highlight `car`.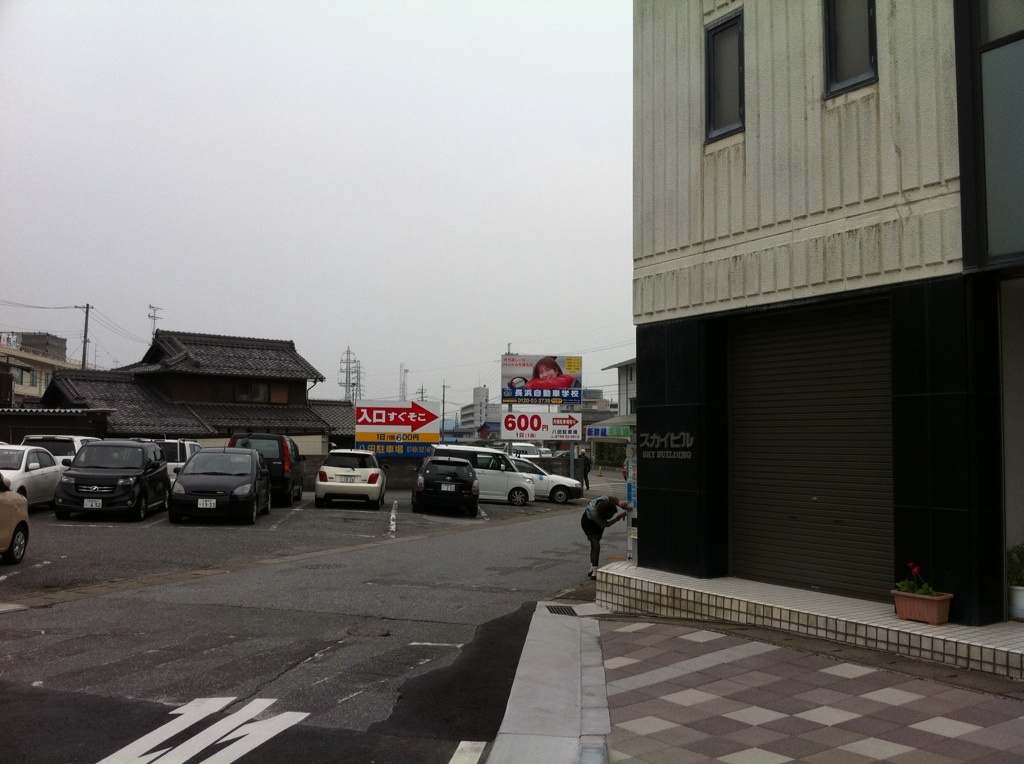
Highlighted region: [x1=164, y1=438, x2=194, y2=477].
